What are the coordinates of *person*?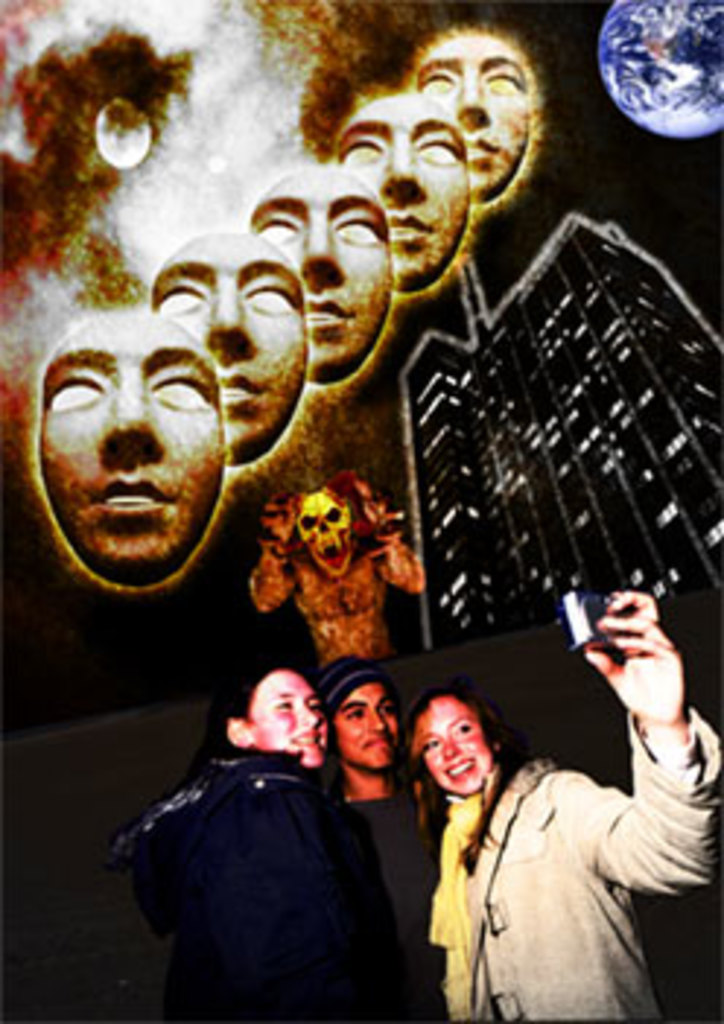
32,312,219,586.
